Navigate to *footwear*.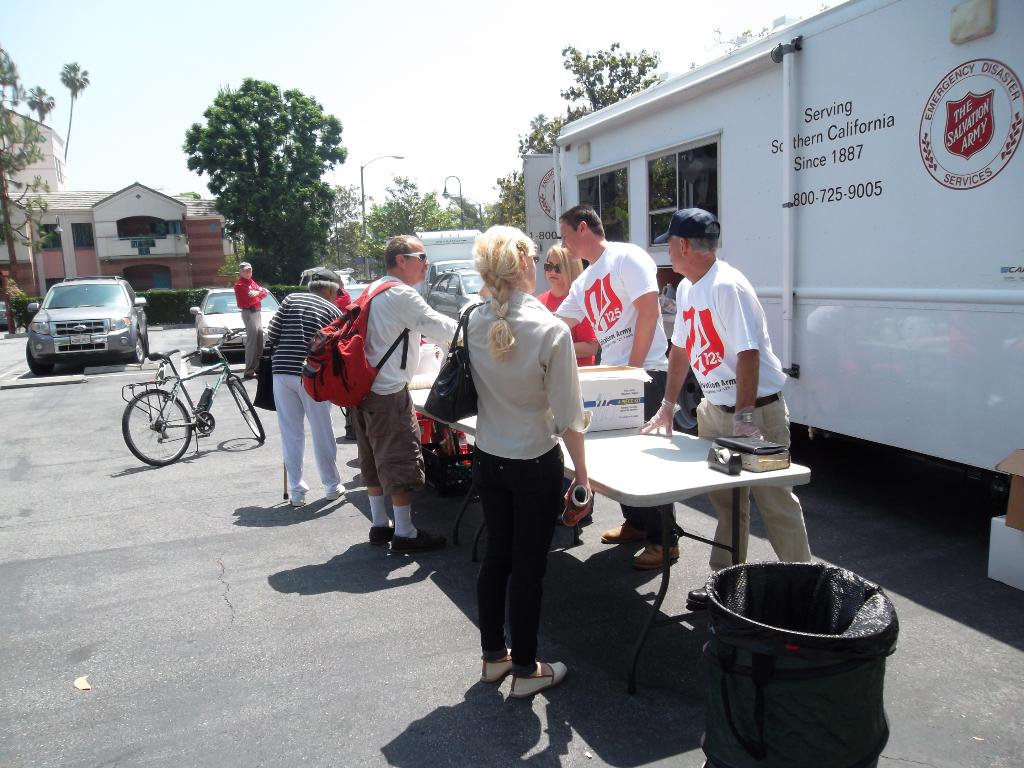
Navigation target: 479 646 509 686.
